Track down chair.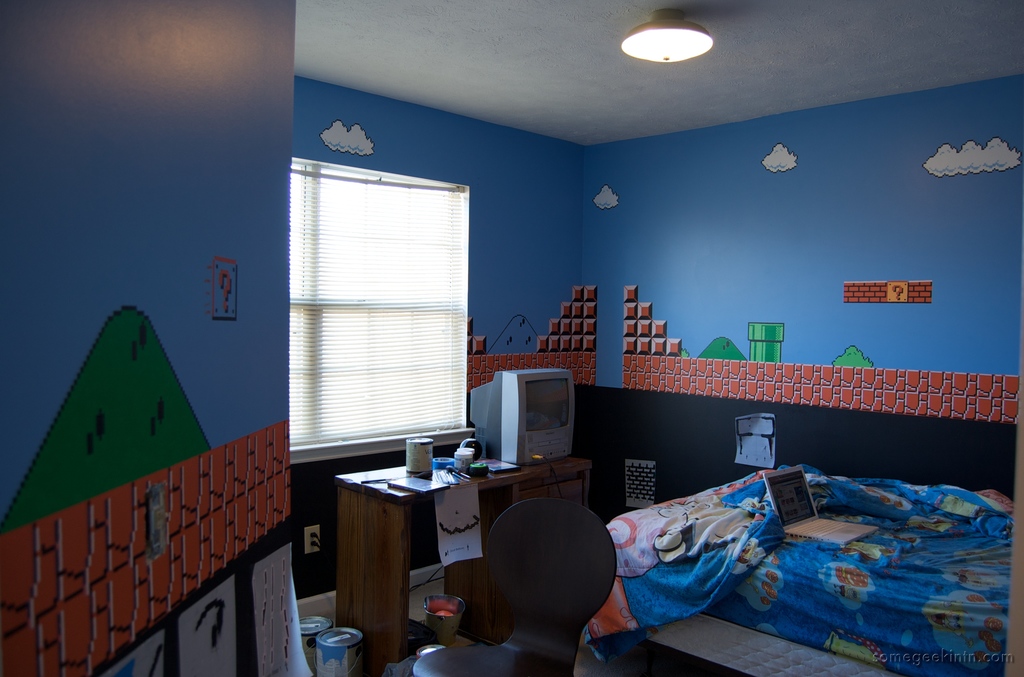
Tracked to detection(432, 493, 612, 667).
